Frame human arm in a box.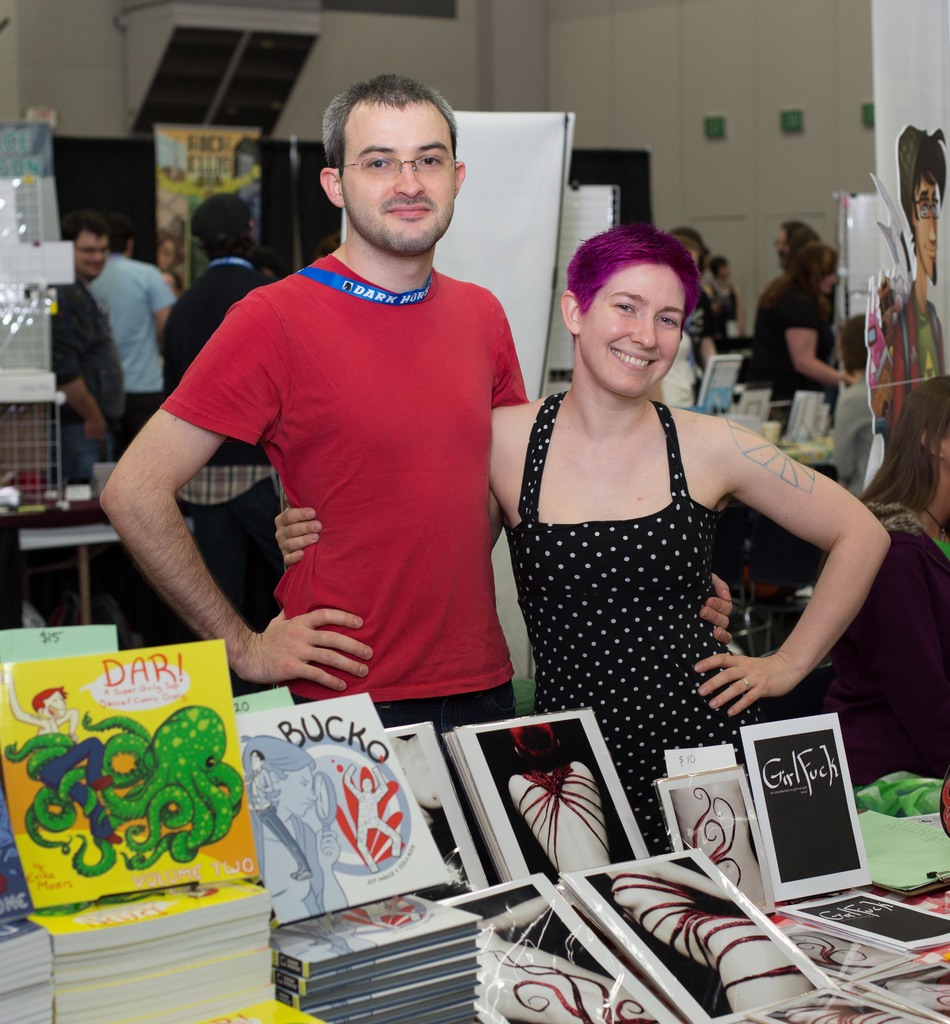
x1=715 y1=423 x2=898 y2=737.
